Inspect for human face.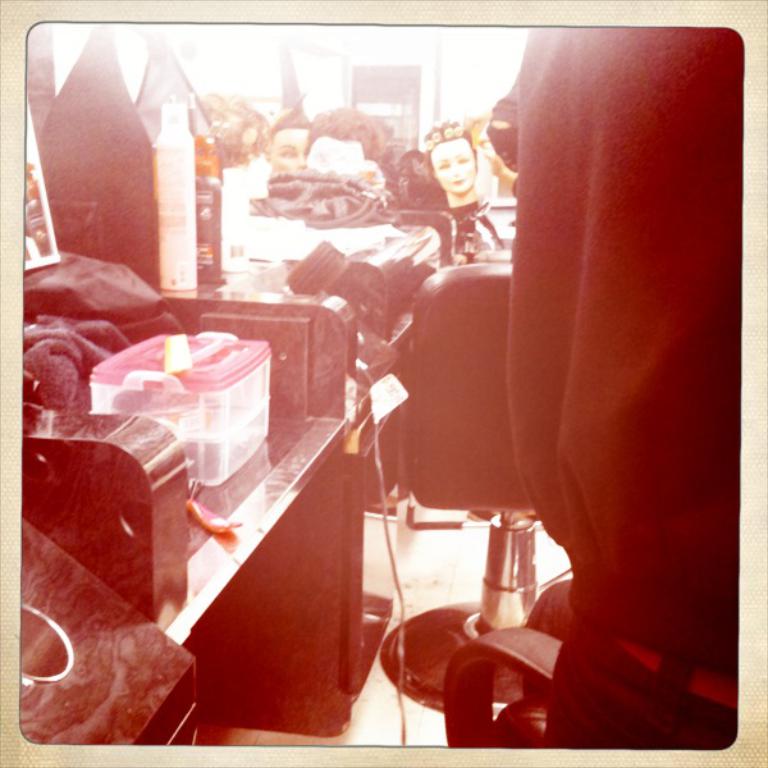
Inspection: box(426, 134, 477, 197).
